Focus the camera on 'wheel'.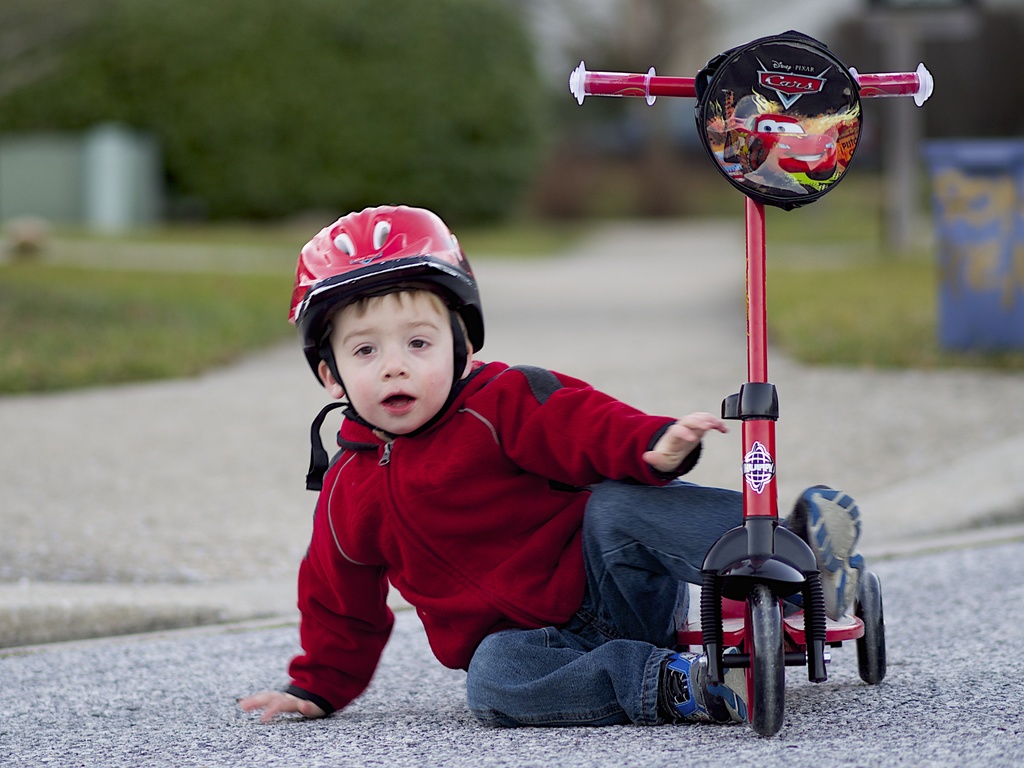
Focus region: <region>852, 569, 887, 685</region>.
